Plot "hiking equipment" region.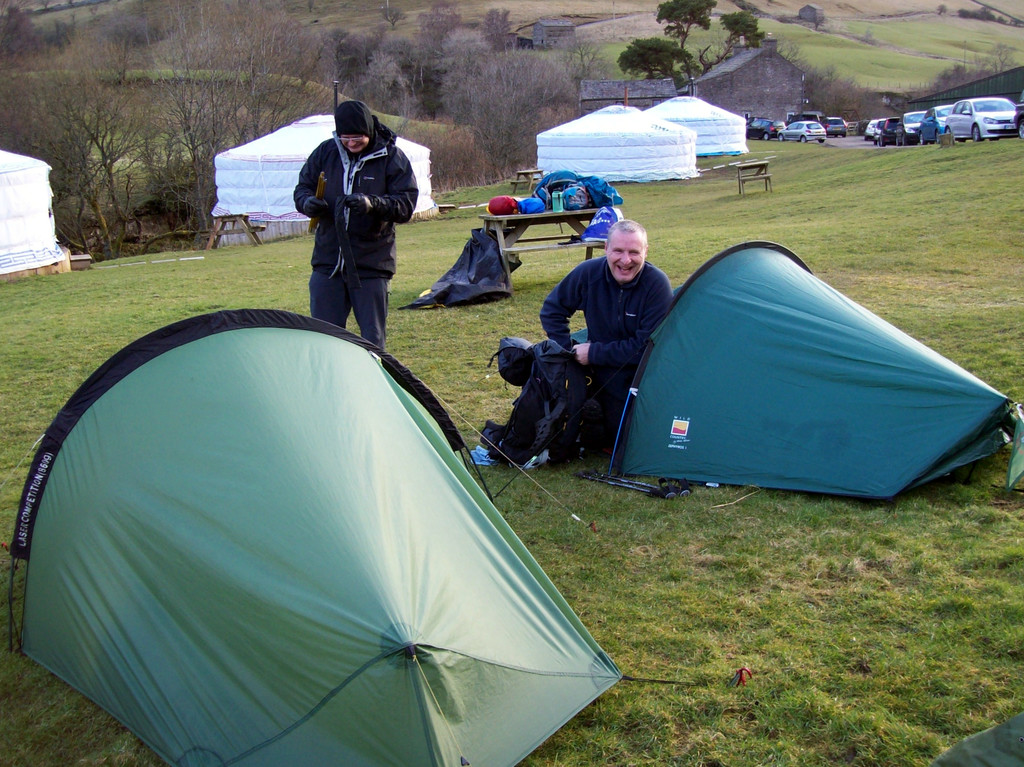
Plotted at 8/308/701/766.
